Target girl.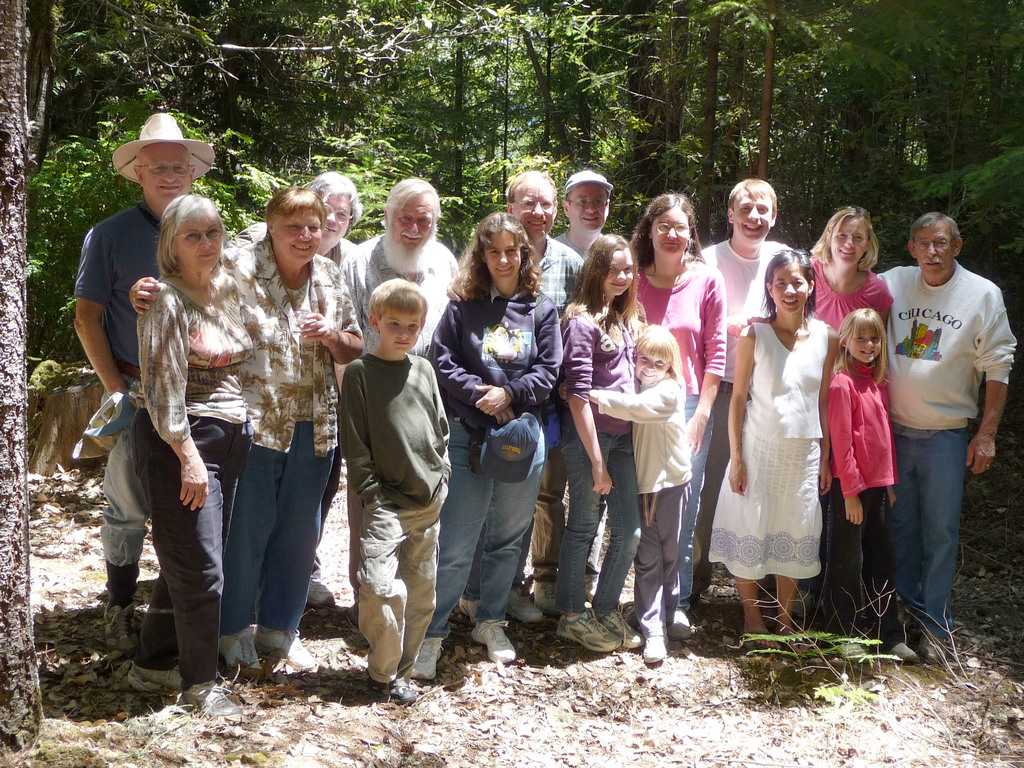
Target region: bbox(564, 234, 644, 647).
